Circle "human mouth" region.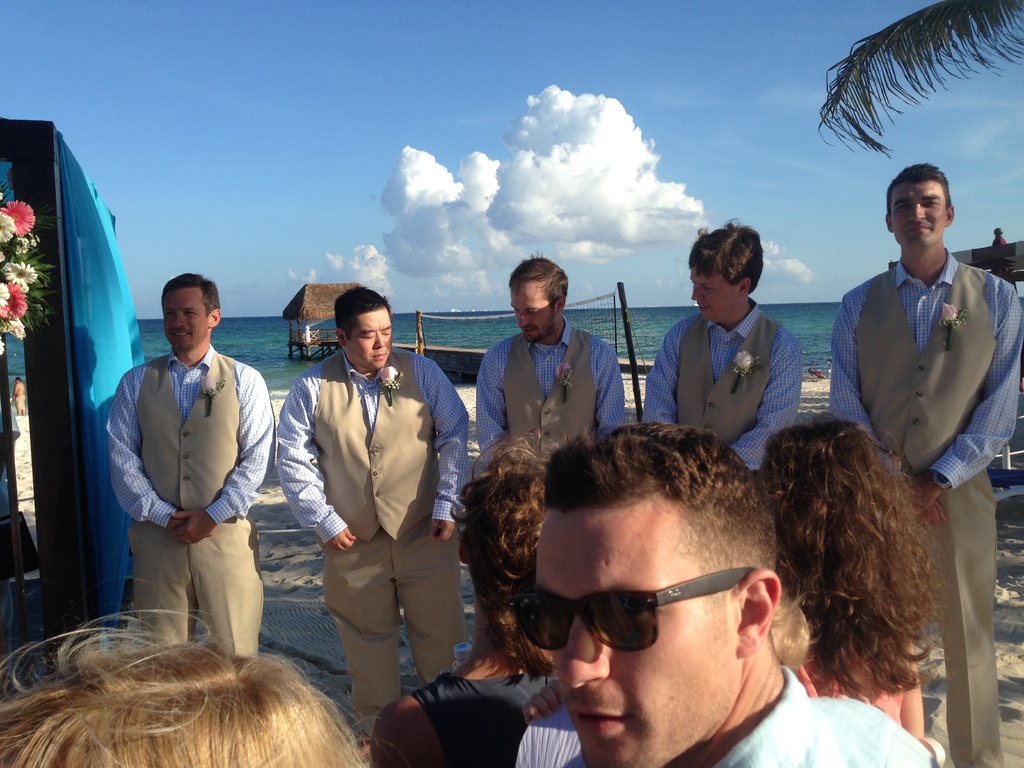
Region: (904, 225, 930, 230).
